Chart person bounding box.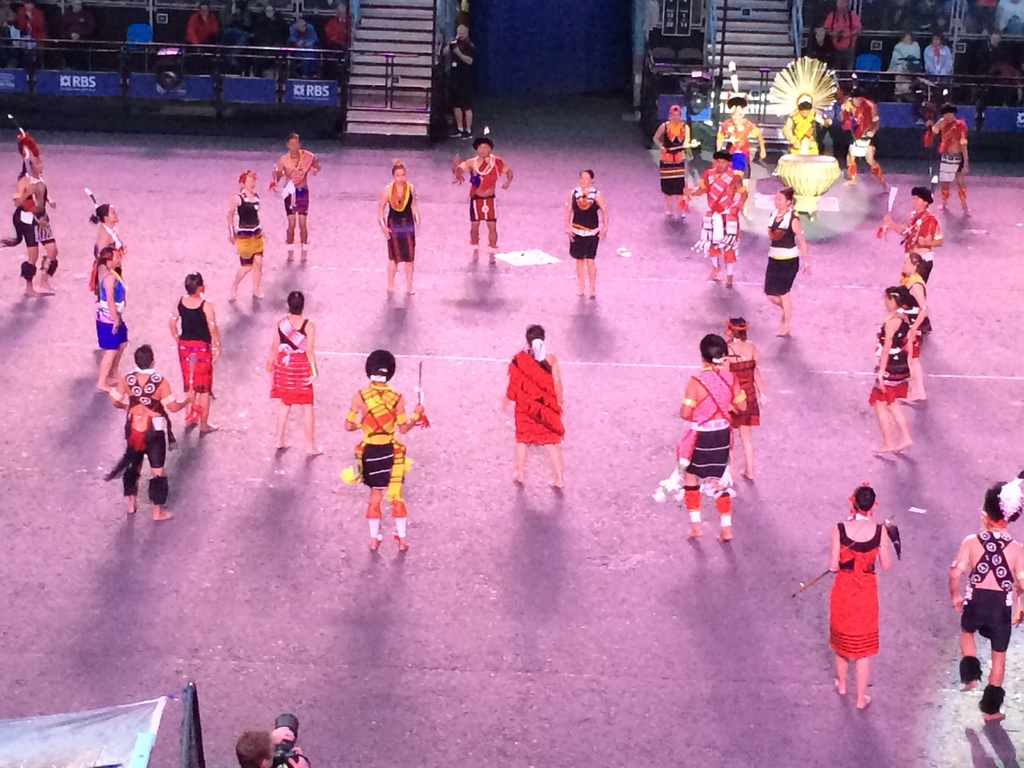
Charted: 874 27 920 104.
